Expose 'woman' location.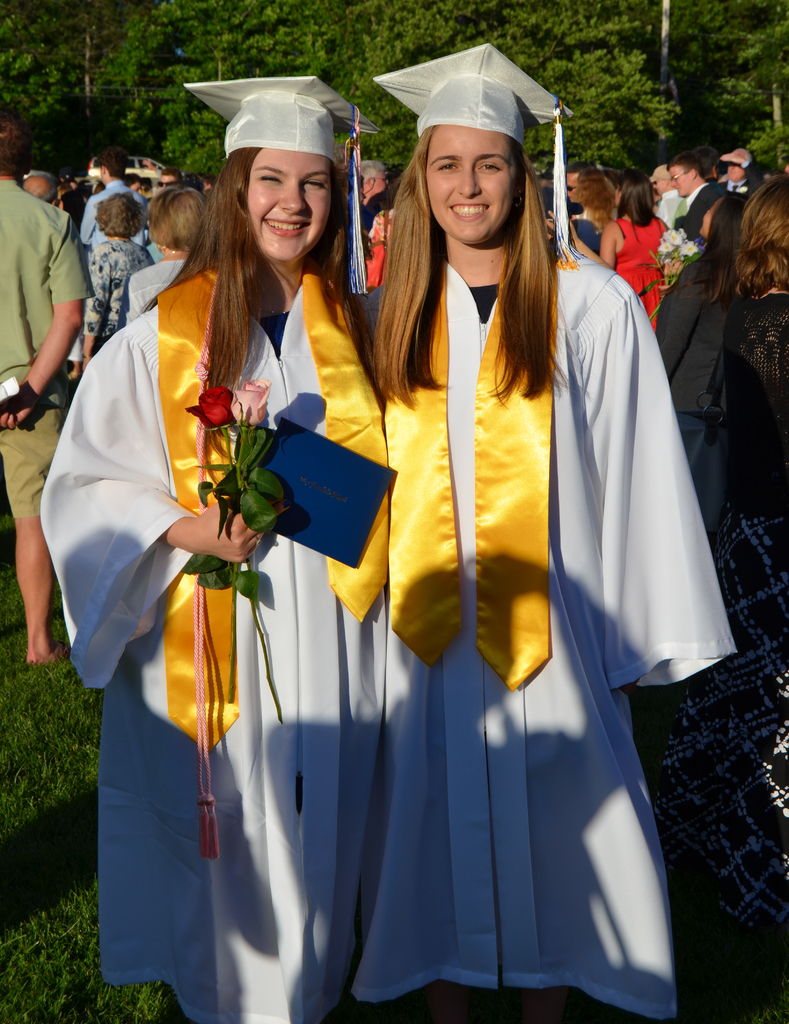
Exposed at [left=75, top=196, right=154, bottom=378].
